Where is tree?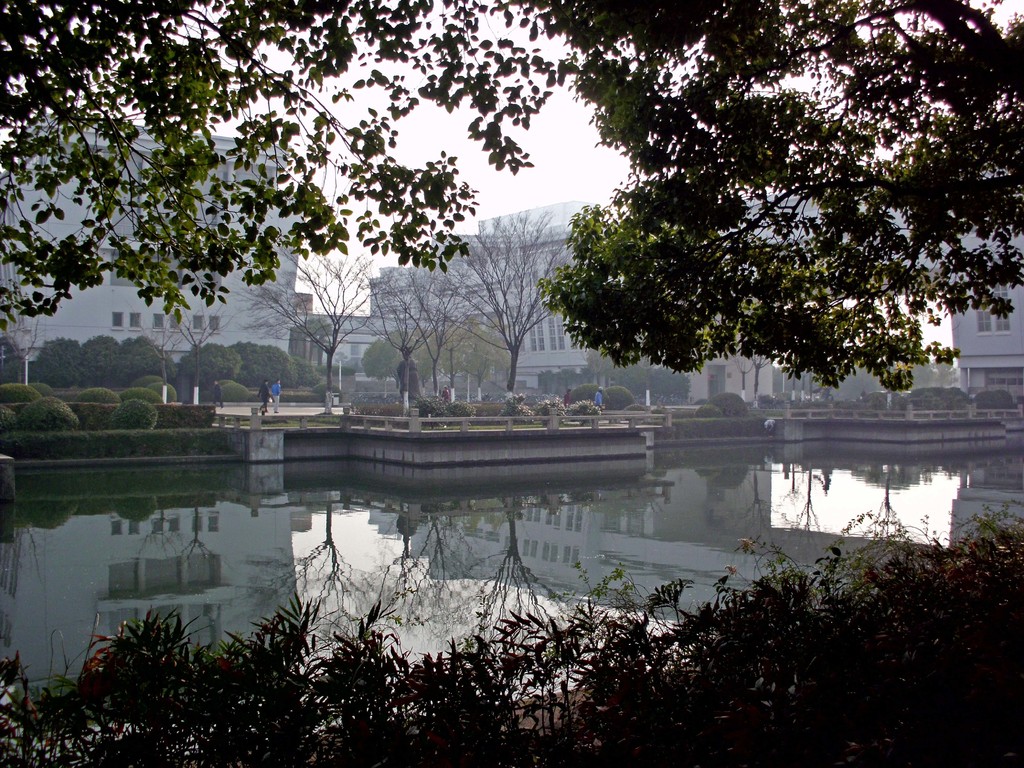
115:333:173:401.
